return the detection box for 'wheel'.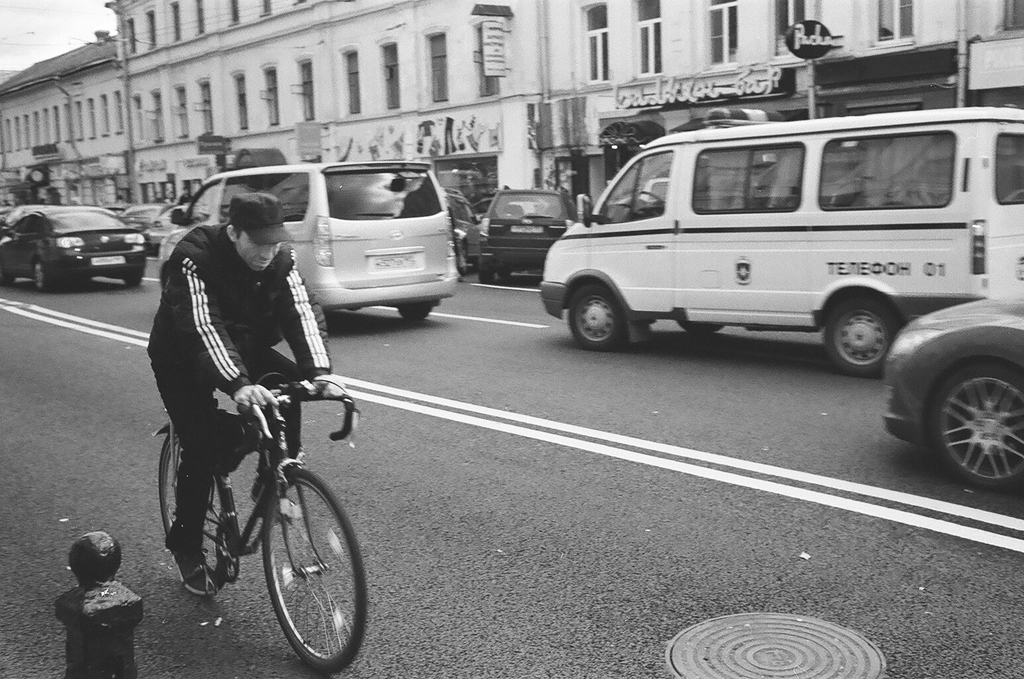
left=398, top=304, right=433, bottom=321.
